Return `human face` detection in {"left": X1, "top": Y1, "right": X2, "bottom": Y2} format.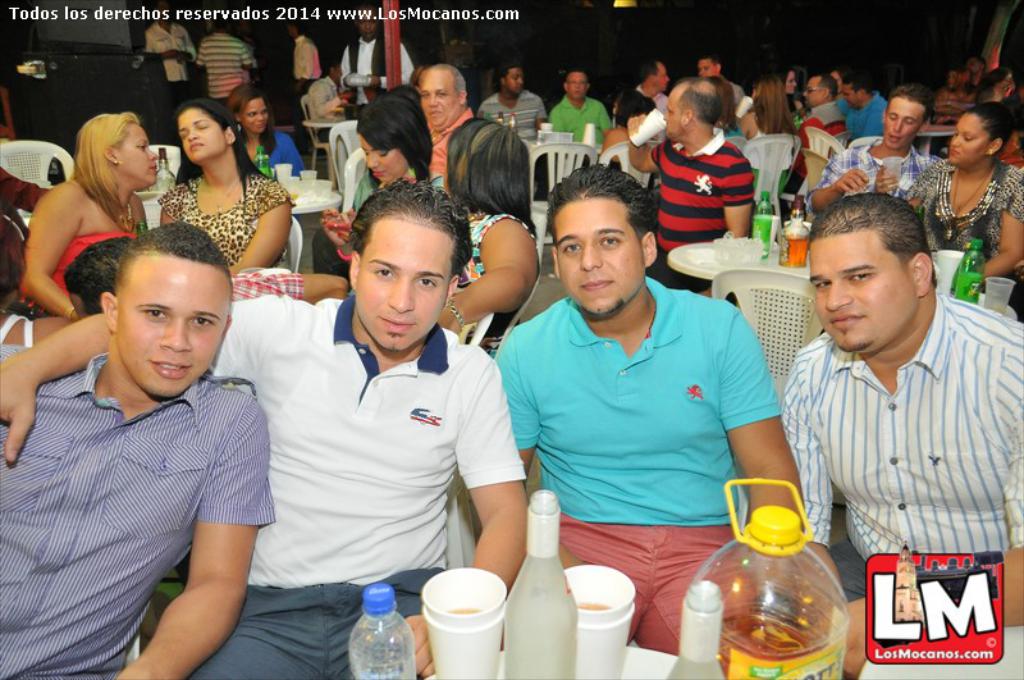
{"left": 655, "top": 61, "right": 668, "bottom": 90}.
